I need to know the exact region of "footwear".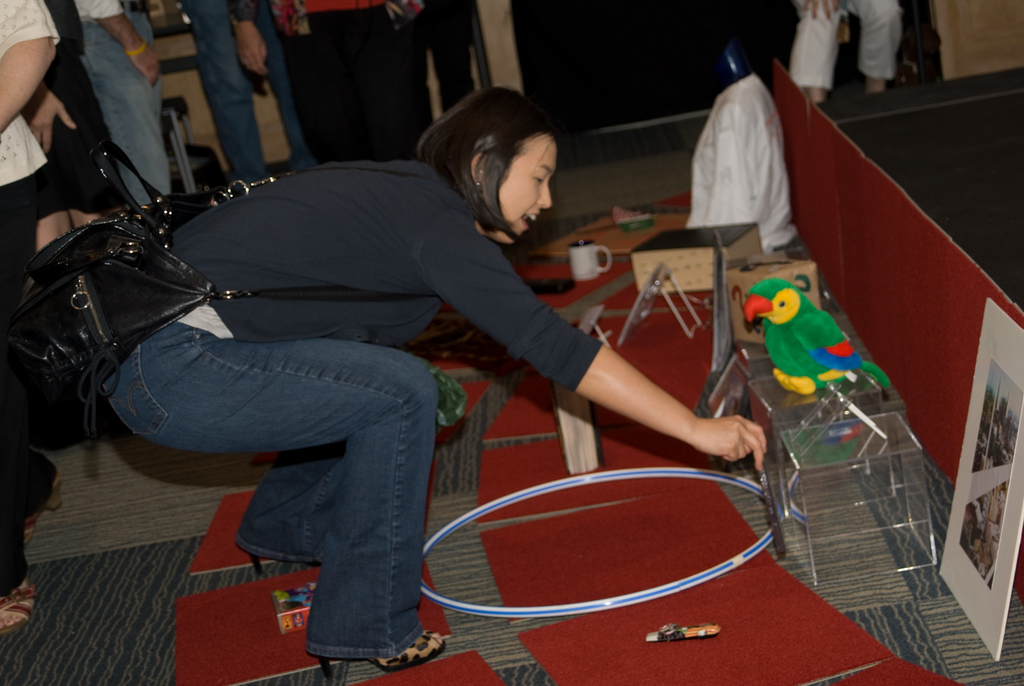
Region: detection(302, 605, 448, 685).
